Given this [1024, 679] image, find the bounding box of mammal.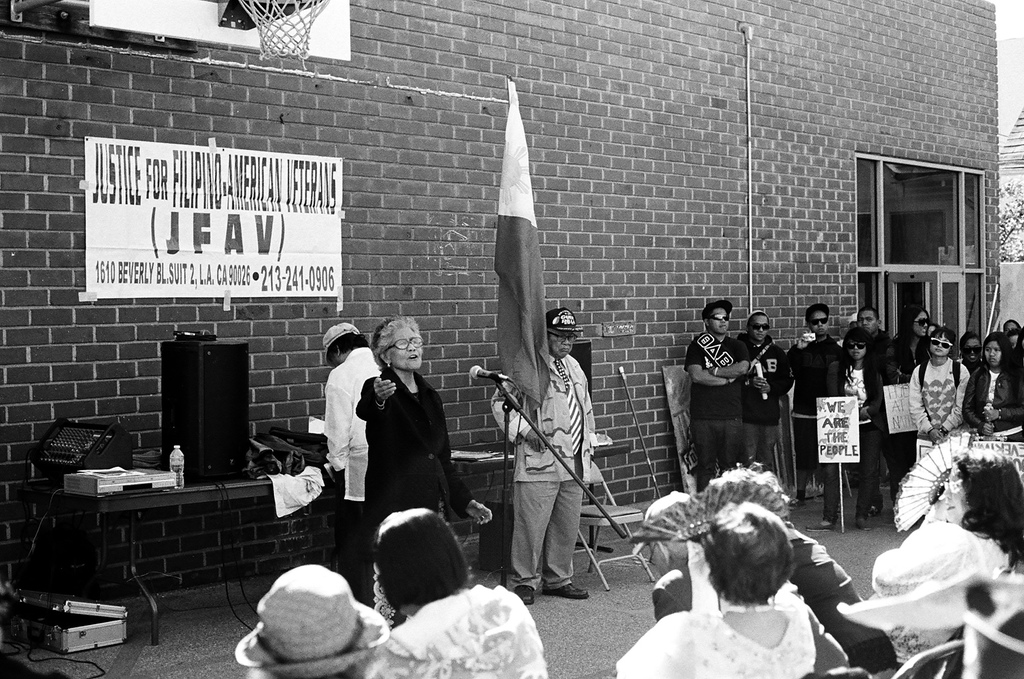
bbox(740, 305, 797, 481).
